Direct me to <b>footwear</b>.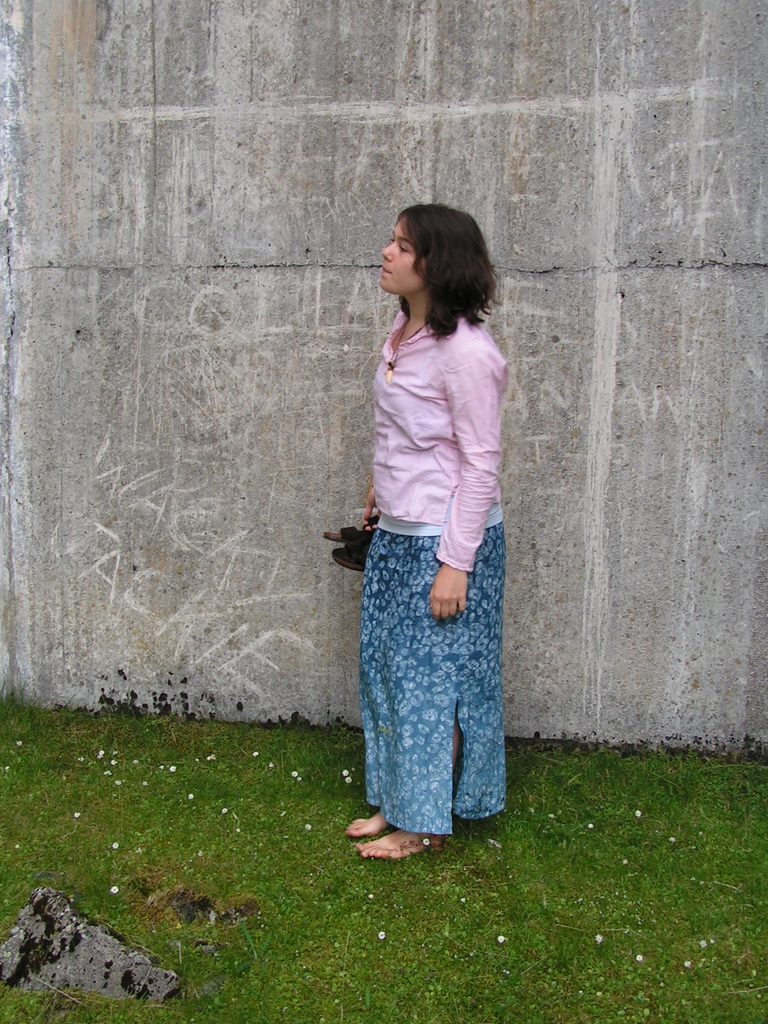
Direction: <bbox>322, 509, 387, 541</bbox>.
